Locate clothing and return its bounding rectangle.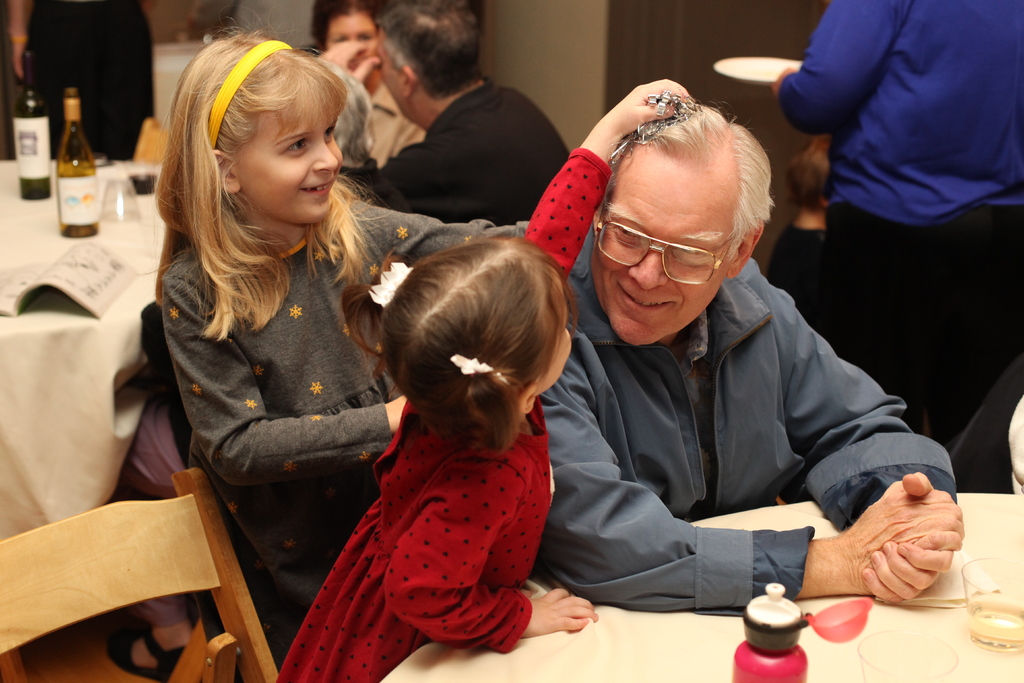
locate(522, 191, 953, 643).
